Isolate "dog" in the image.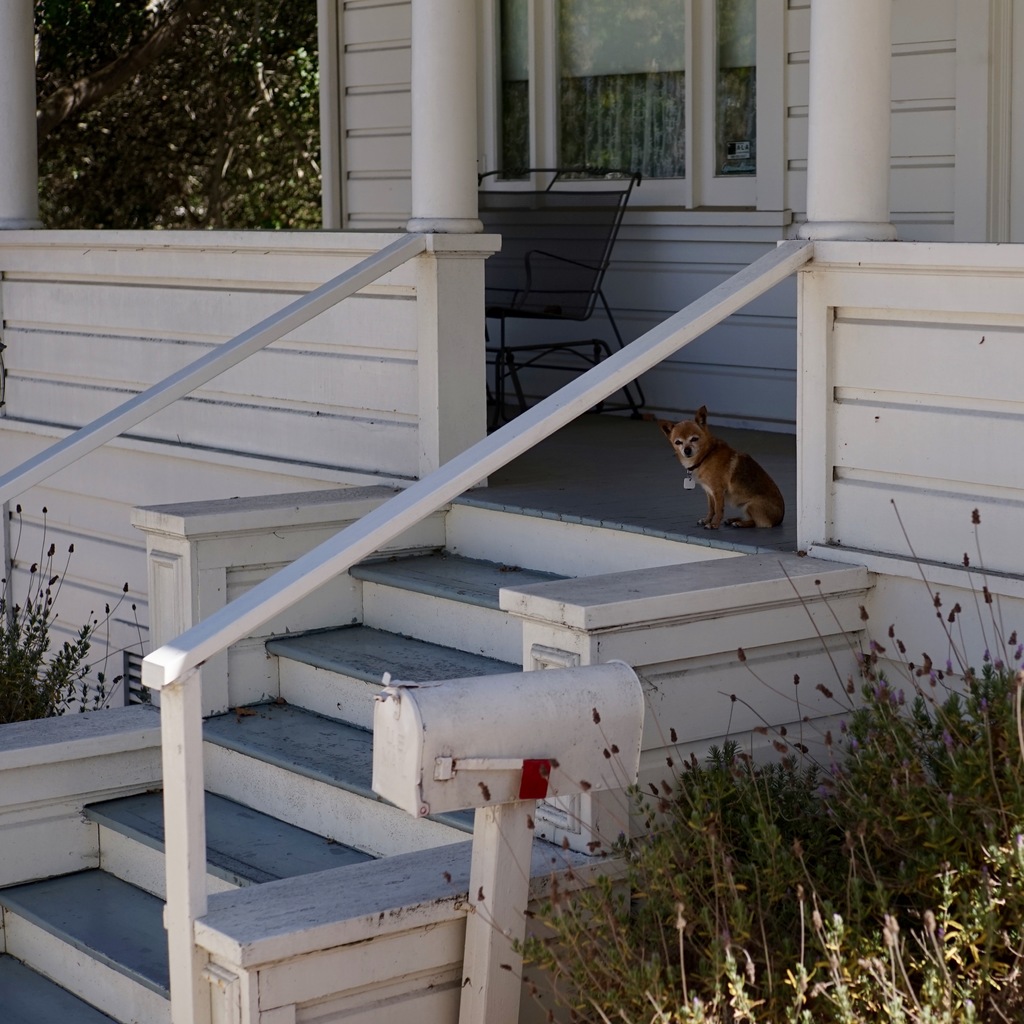
Isolated region: <region>660, 402, 785, 531</region>.
